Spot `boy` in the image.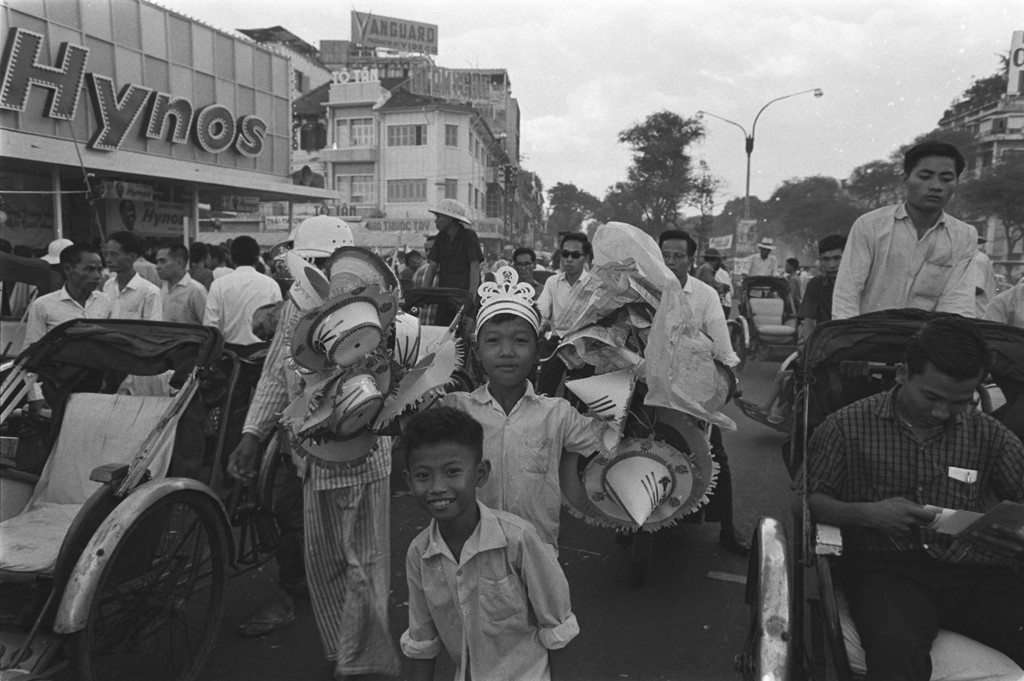
`boy` found at <bbox>404, 405, 580, 680</bbox>.
